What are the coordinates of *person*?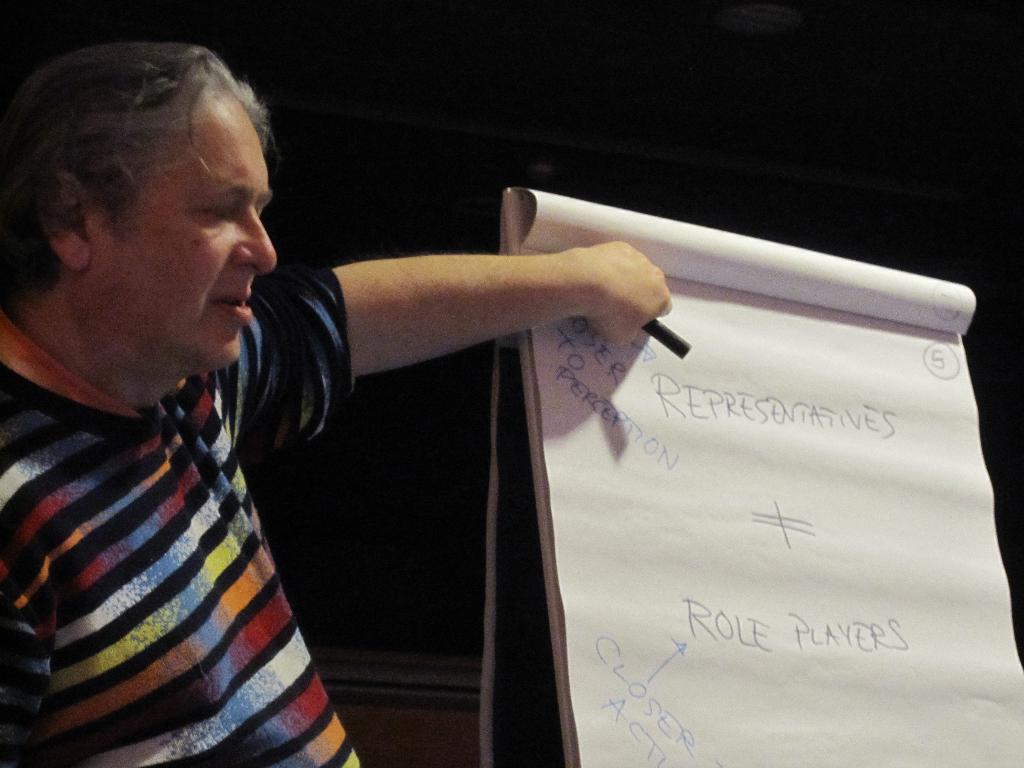
24 75 677 764.
